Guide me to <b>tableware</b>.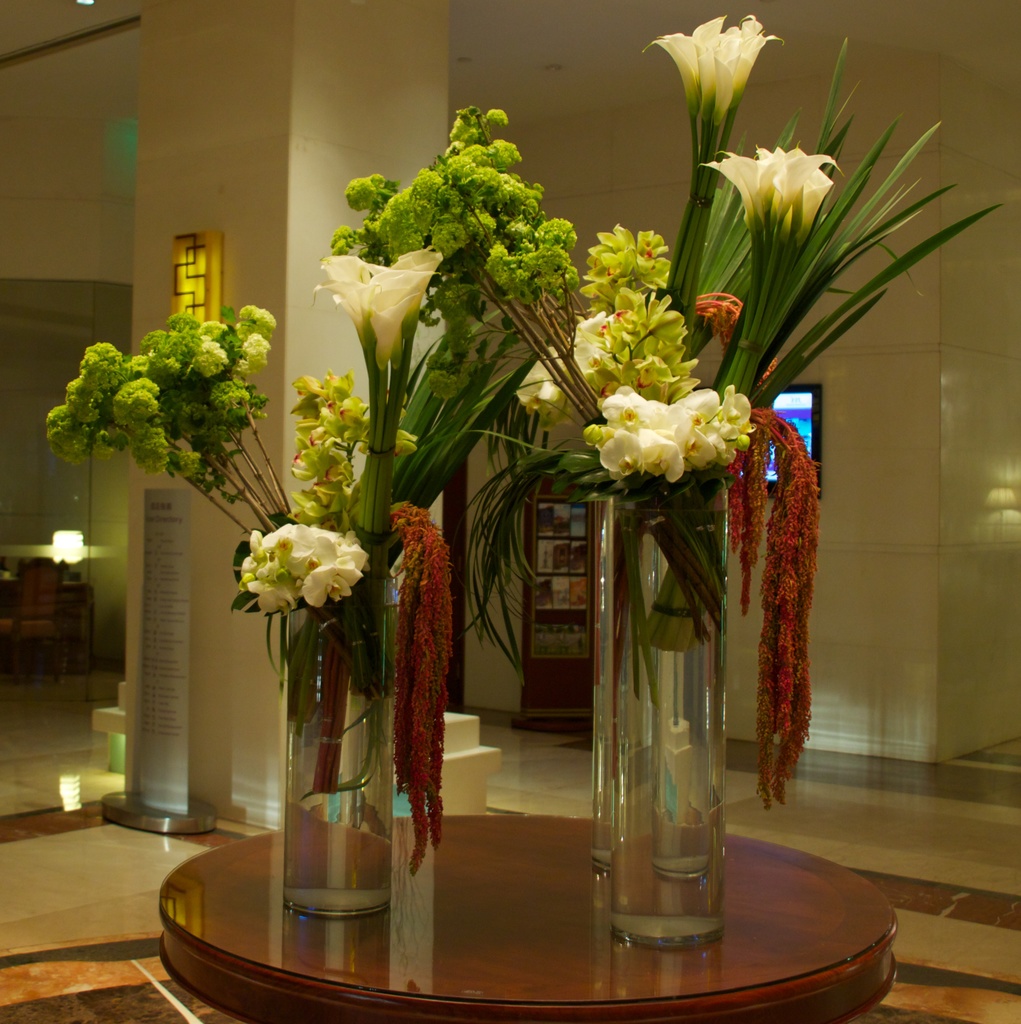
Guidance: <region>279, 570, 400, 918</region>.
